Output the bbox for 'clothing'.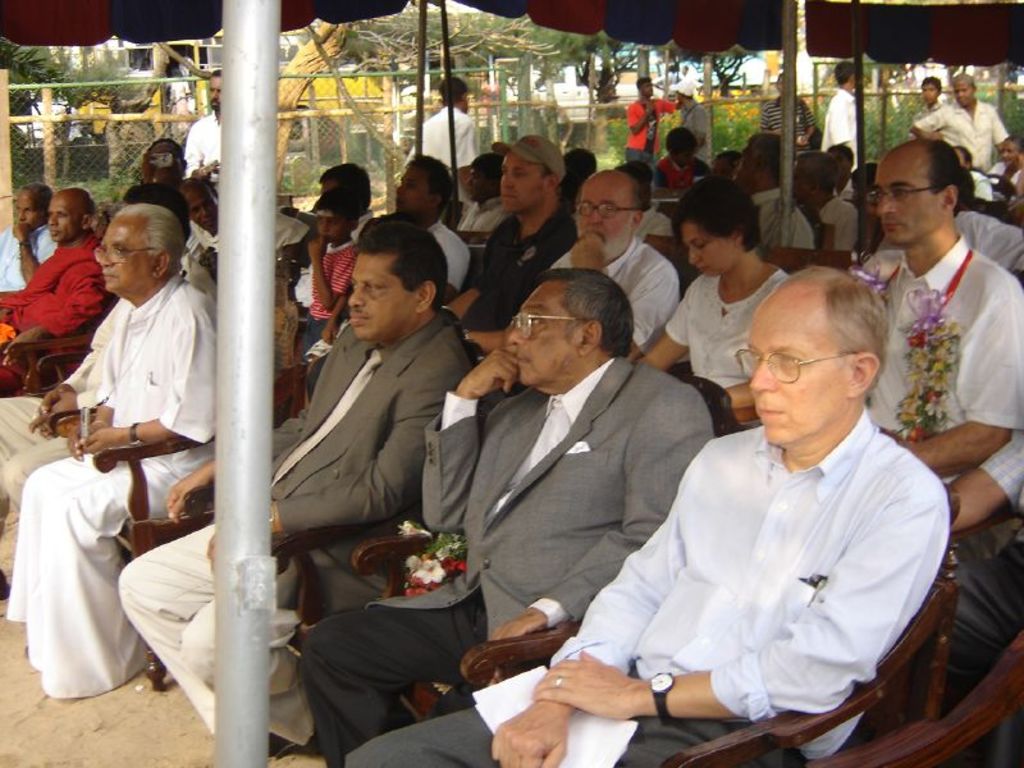
<box>342,404,943,767</box>.
